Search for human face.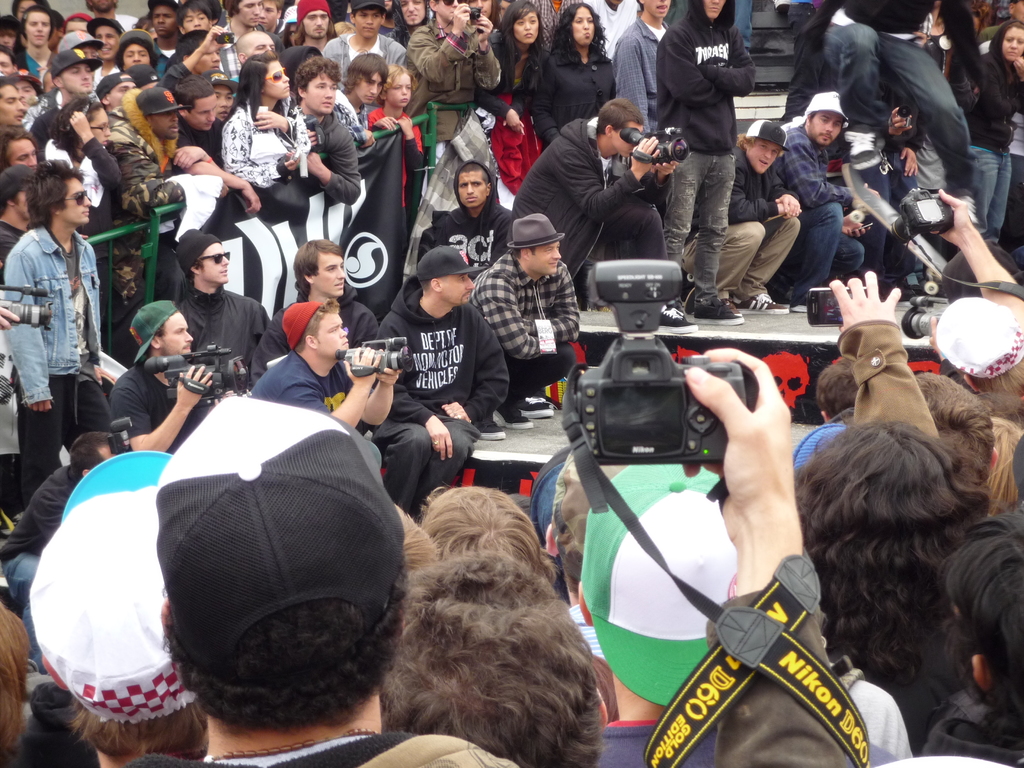
Found at box=[303, 10, 332, 40].
